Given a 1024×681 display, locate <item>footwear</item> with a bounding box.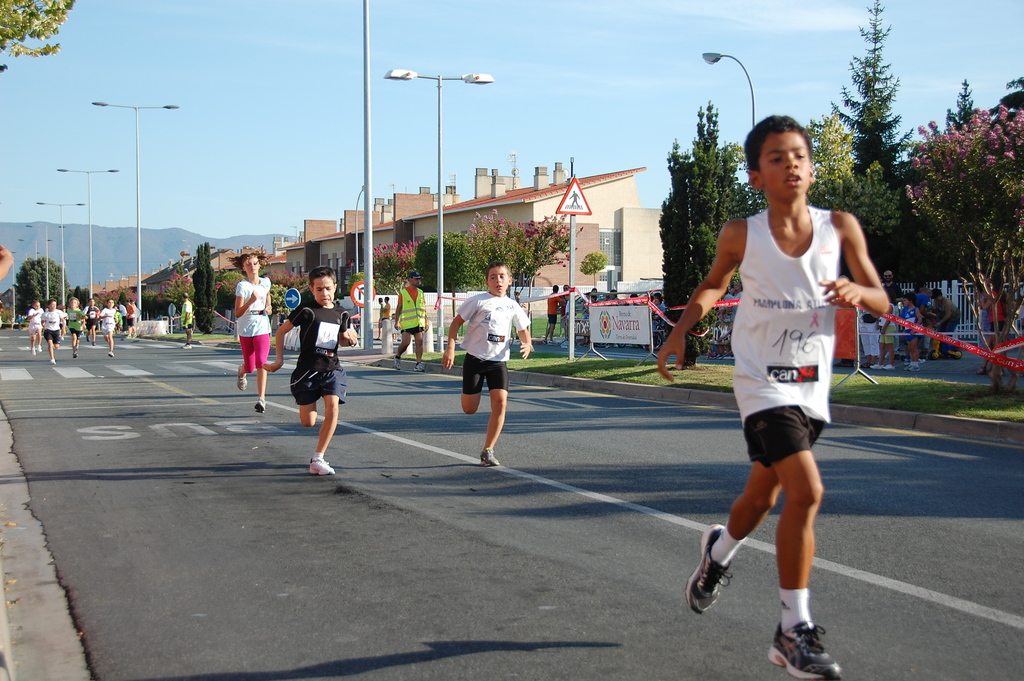
Located: box=[685, 523, 737, 618].
